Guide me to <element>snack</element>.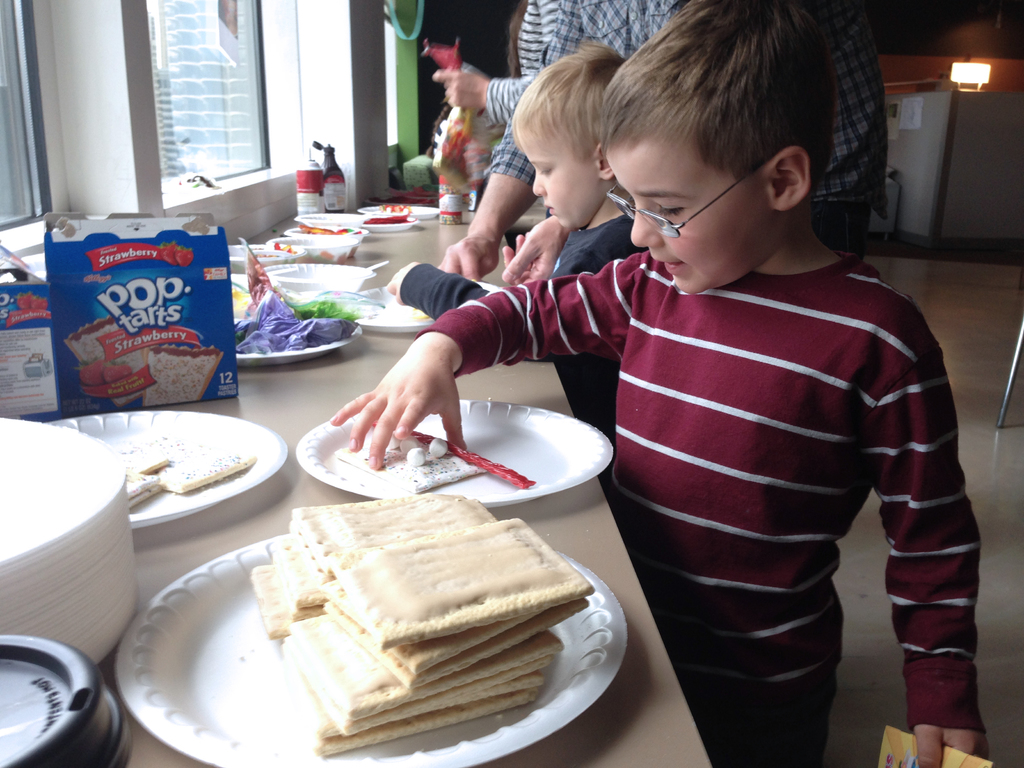
Guidance: (left=337, top=444, right=488, bottom=495).
